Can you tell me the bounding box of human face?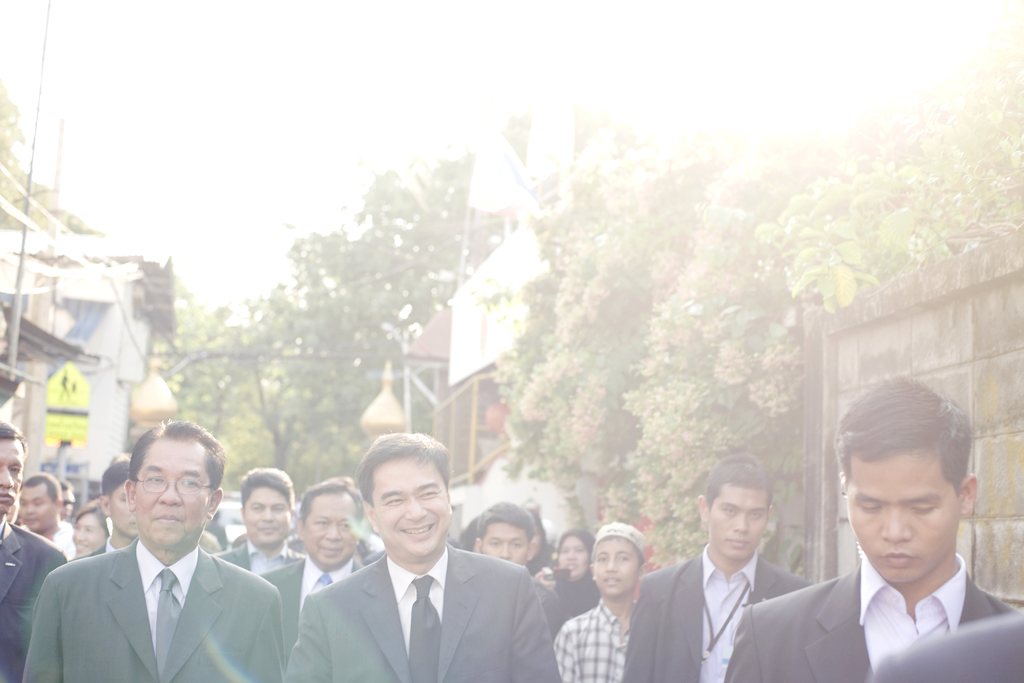
706, 483, 769, 562.
